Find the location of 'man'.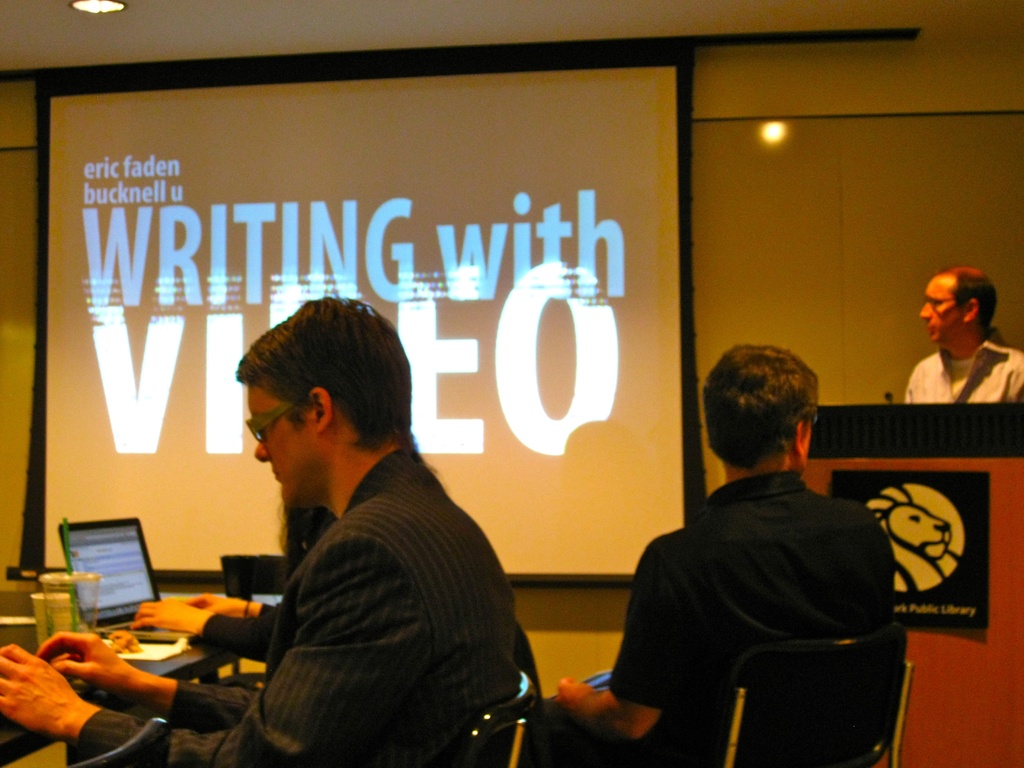
Location: rect(903, 261, 1023, 421).
